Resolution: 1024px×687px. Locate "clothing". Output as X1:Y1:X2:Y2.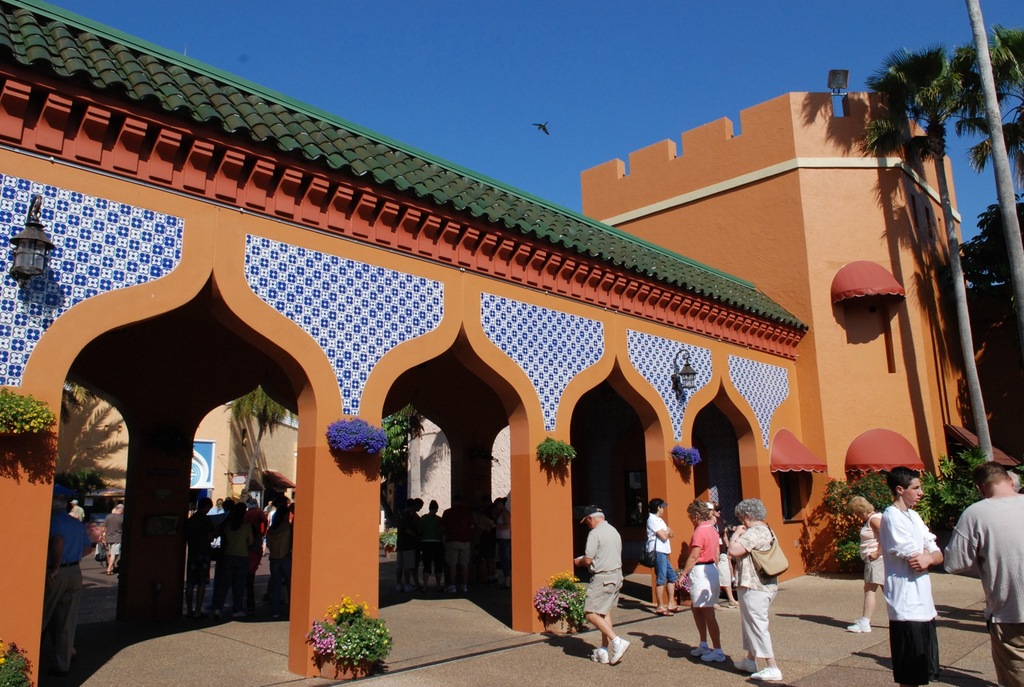
878:501:938:686.
